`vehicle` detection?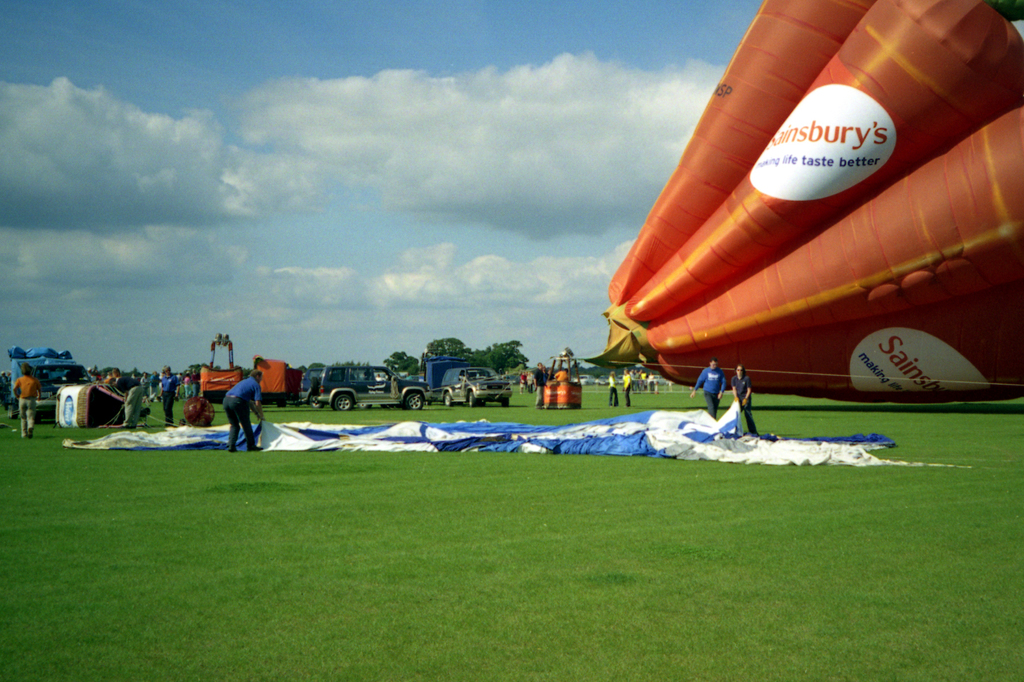
locate(575, 375, 591, 388)
